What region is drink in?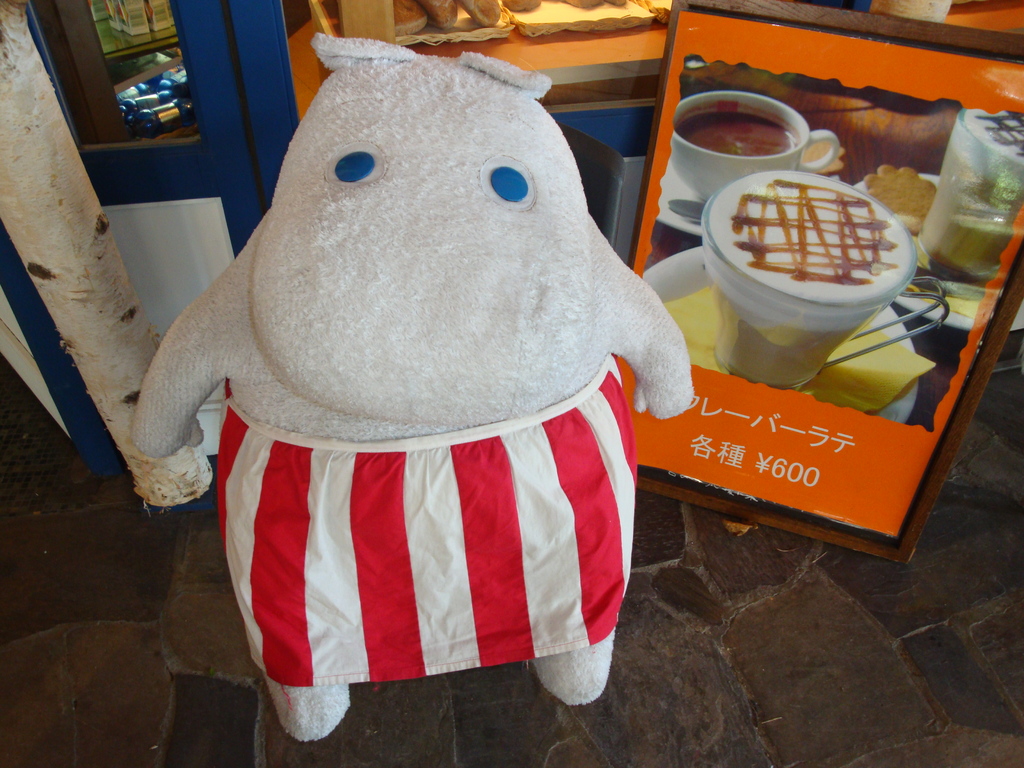
box=[708, 178, 910, 385].
